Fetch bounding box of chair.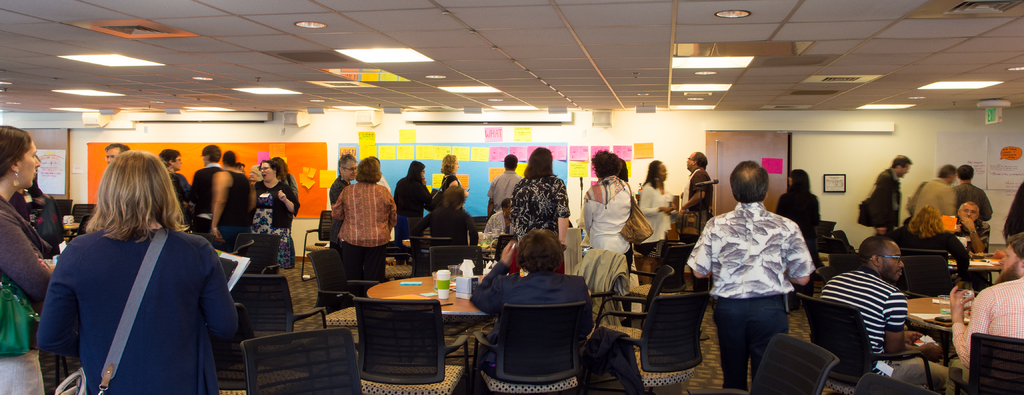
Bbox: <region>232, 275, 344, 344</region>.
